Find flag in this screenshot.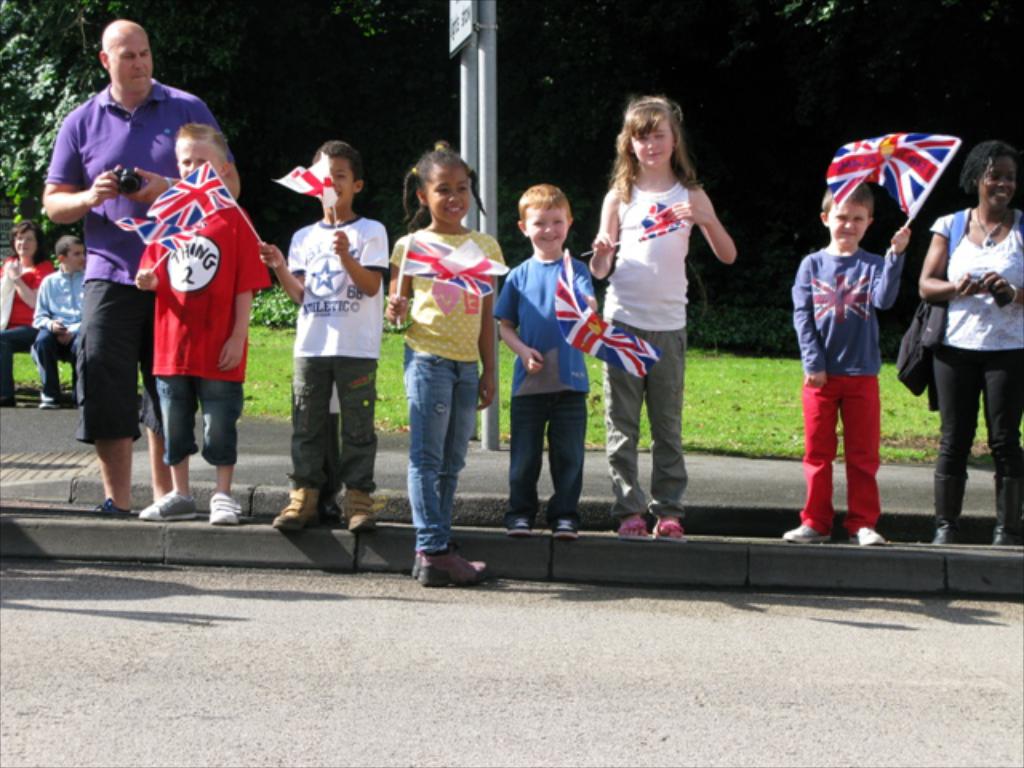
The bounding box for flag is 152,157,229,245.
